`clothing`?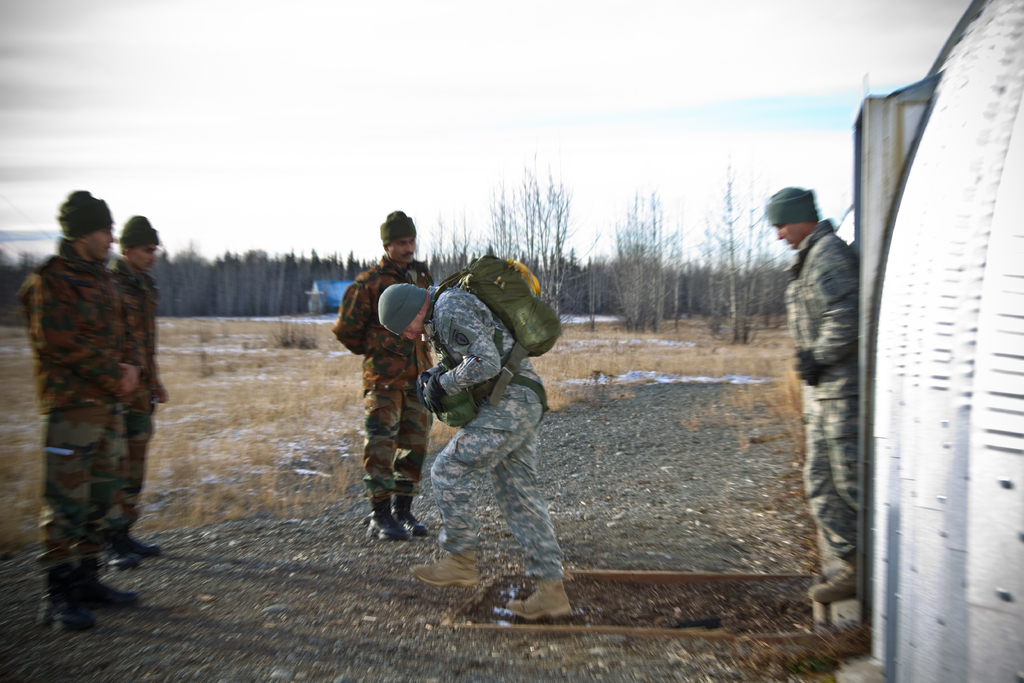
782, 217, 856, 563
